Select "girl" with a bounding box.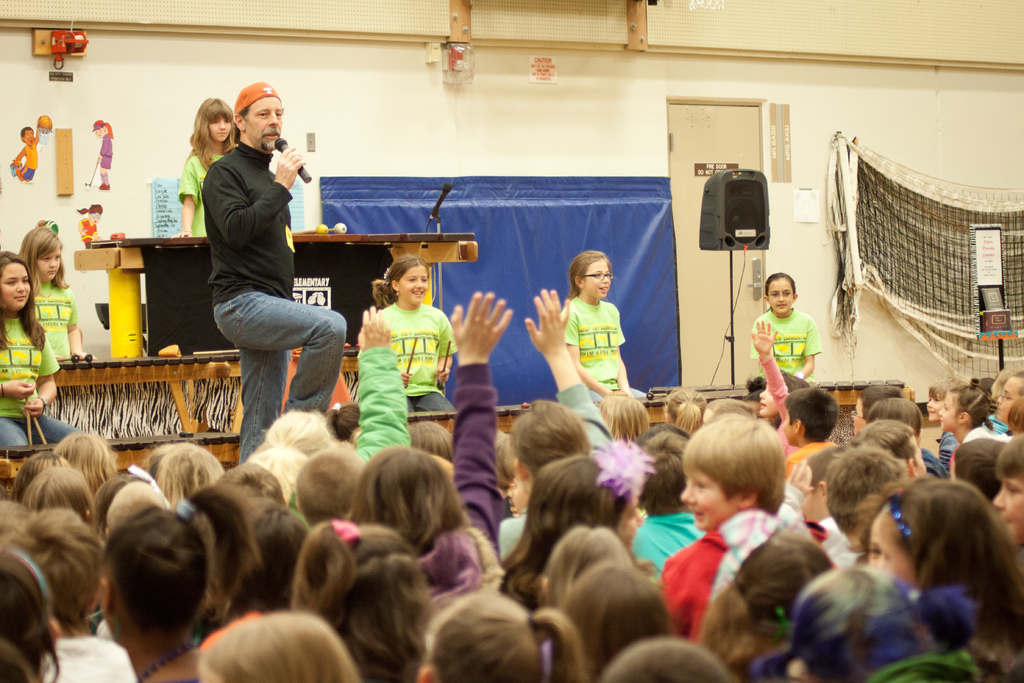
35 222 90 363.
